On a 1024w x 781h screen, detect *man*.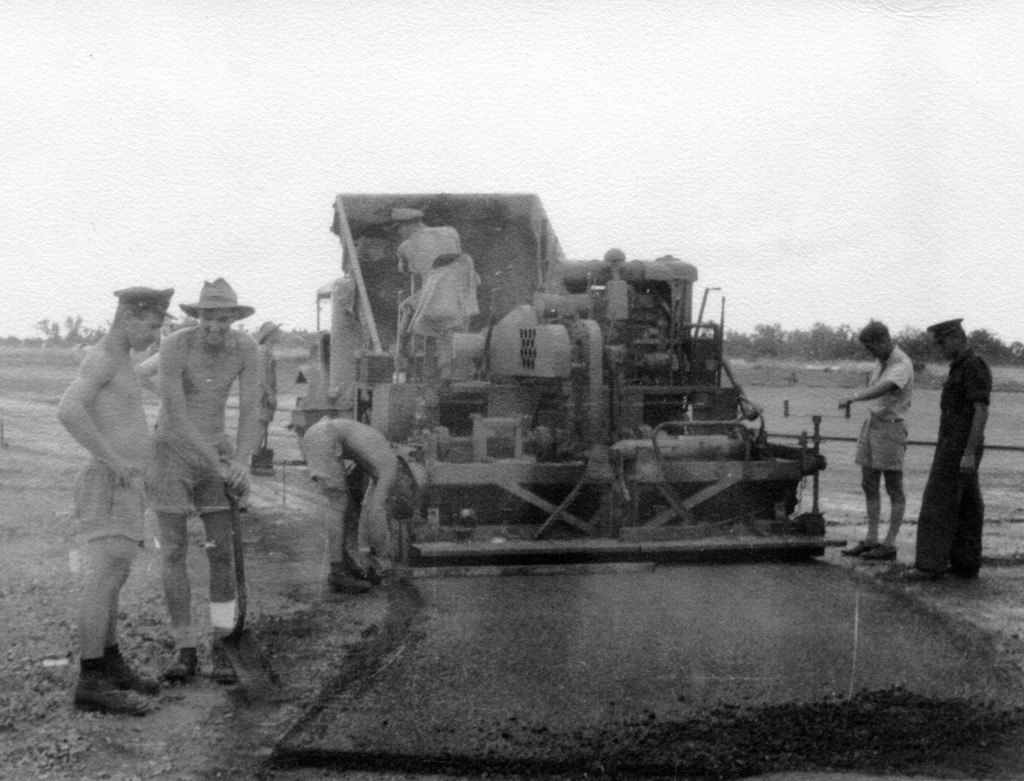
<bbox>897, 313, 999, 579</bbox>.
